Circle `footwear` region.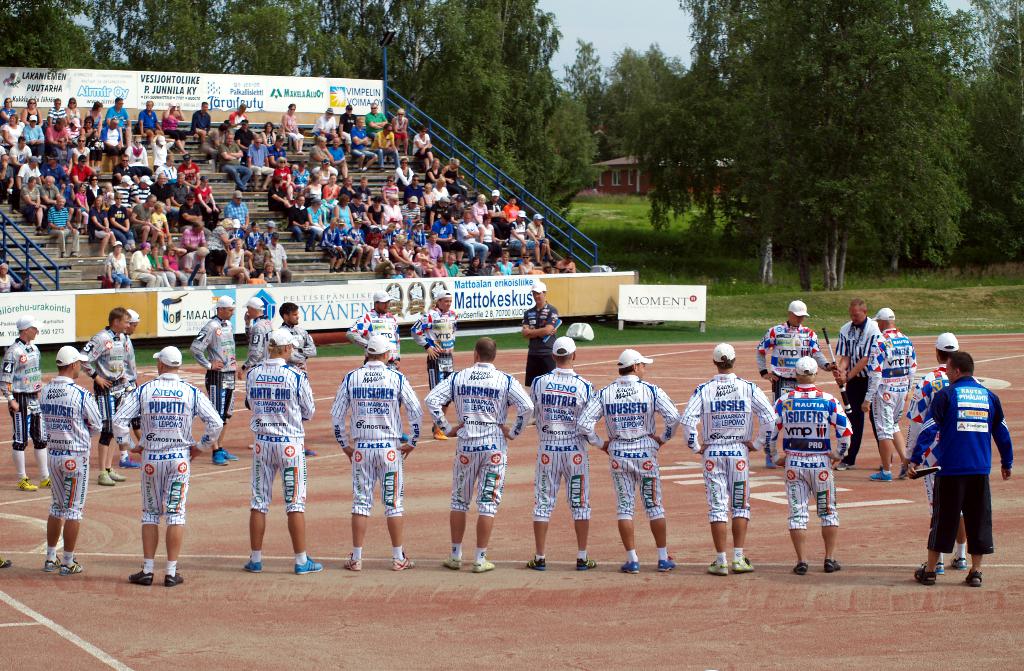
Region: (128, 567, 156, 588).
